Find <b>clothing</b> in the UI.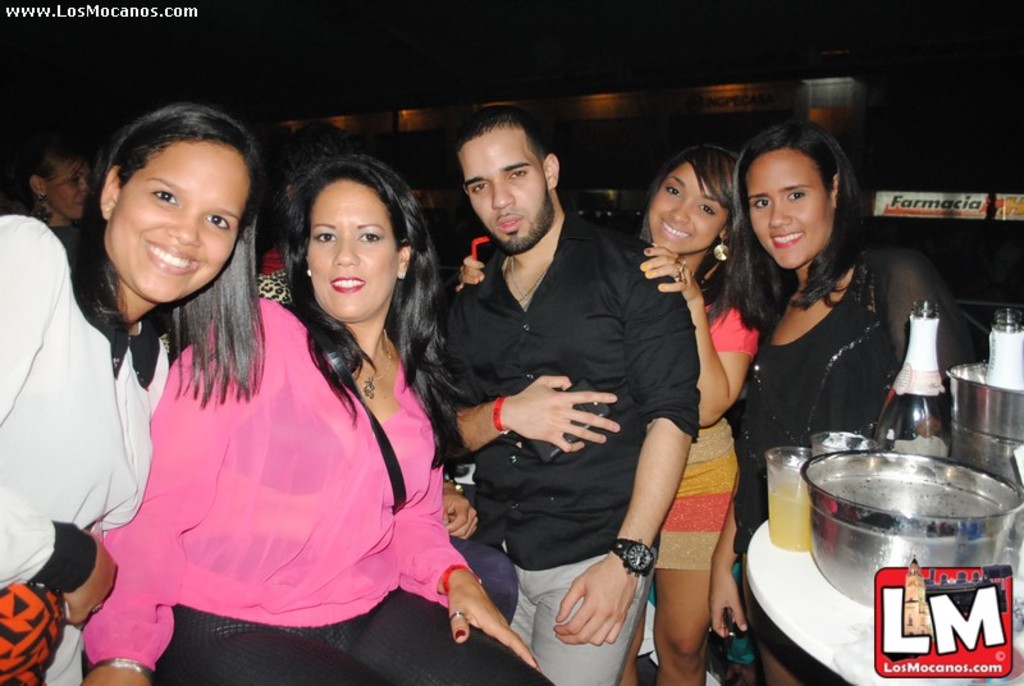
UI element at 434,215,699,685.
